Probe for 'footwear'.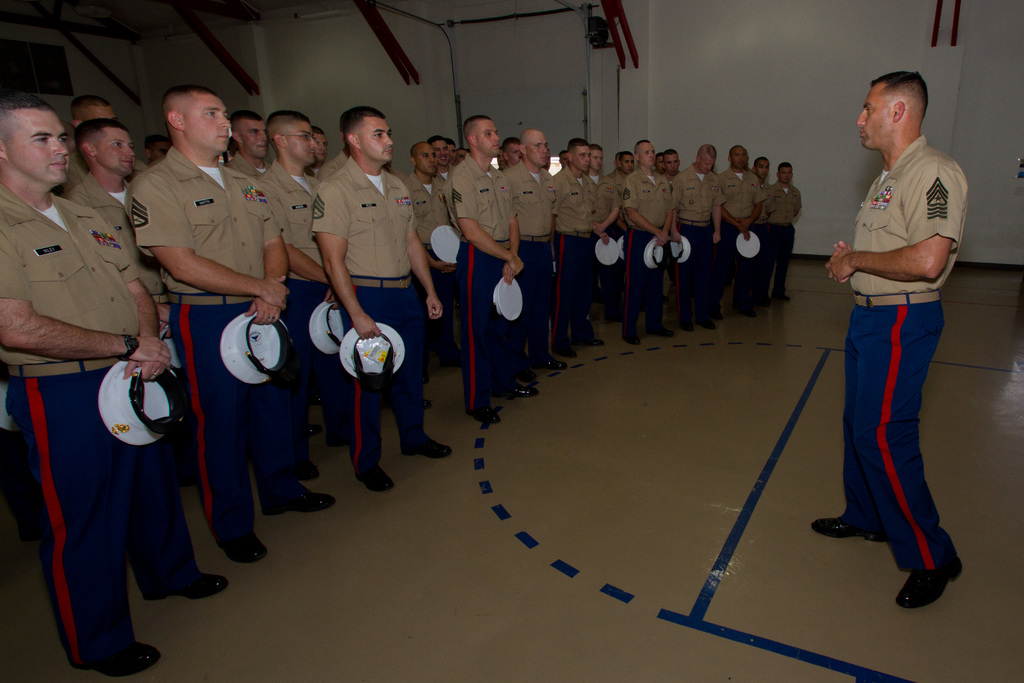
Probe result: (440,352,461,368).
